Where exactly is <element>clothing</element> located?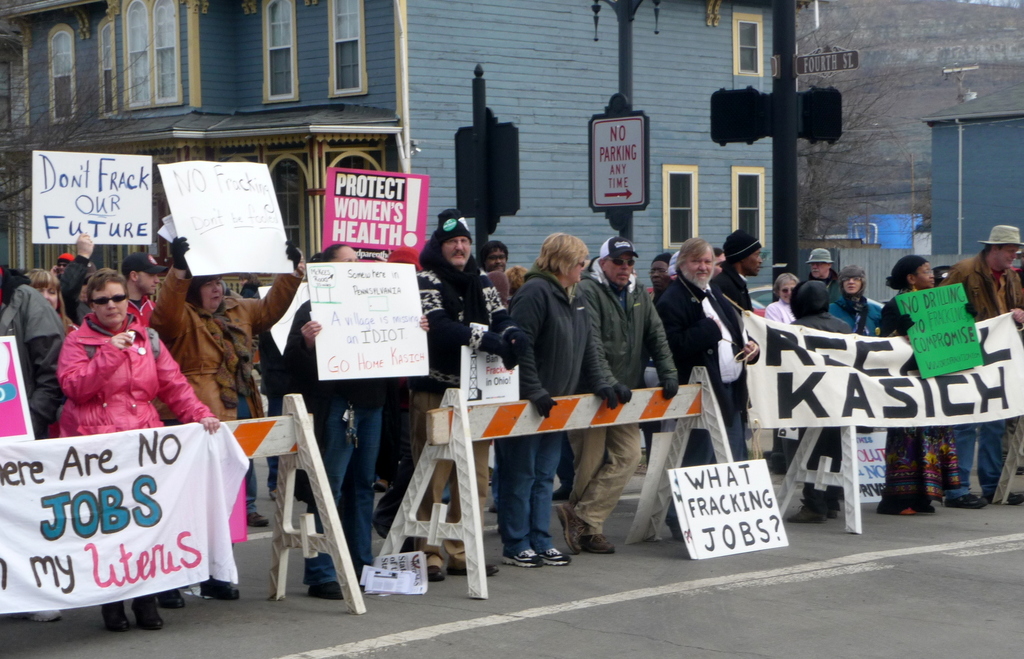
Its bounding box is bbox=(407, 264, 477, 370).
